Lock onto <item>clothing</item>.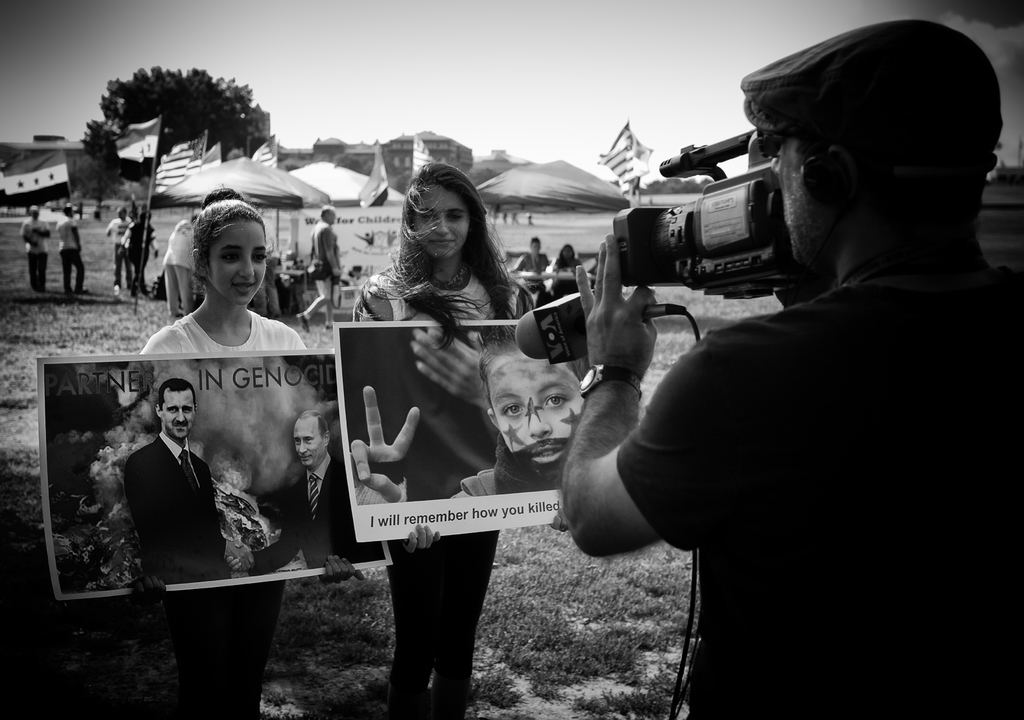
Locked: BBox(120, 218, 159, 286).
